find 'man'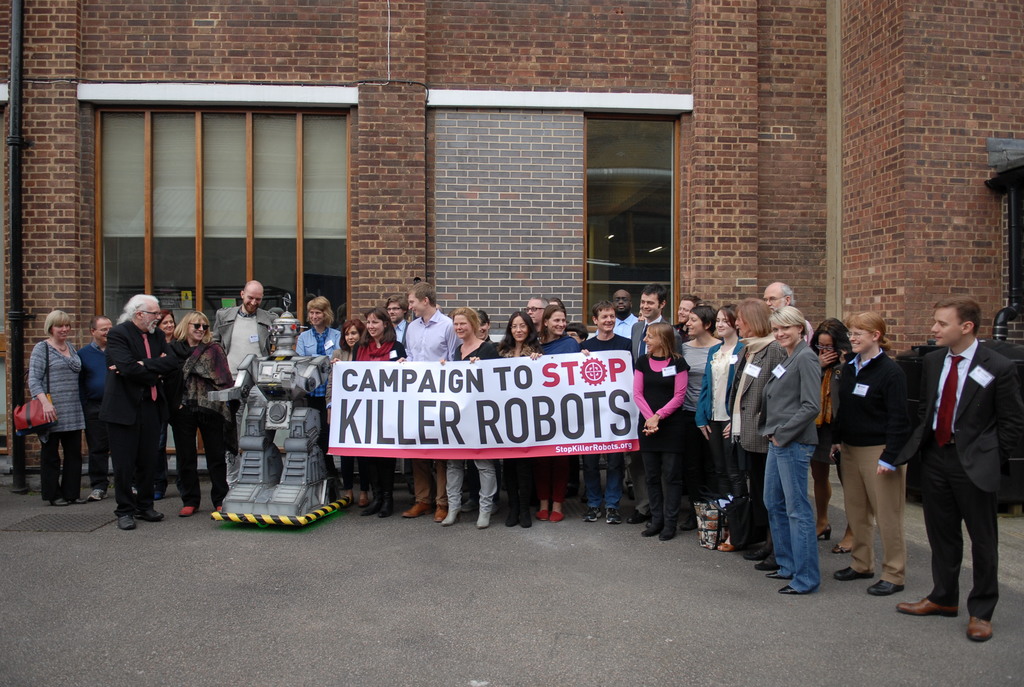
Rect(99, 289, 188, 533)
